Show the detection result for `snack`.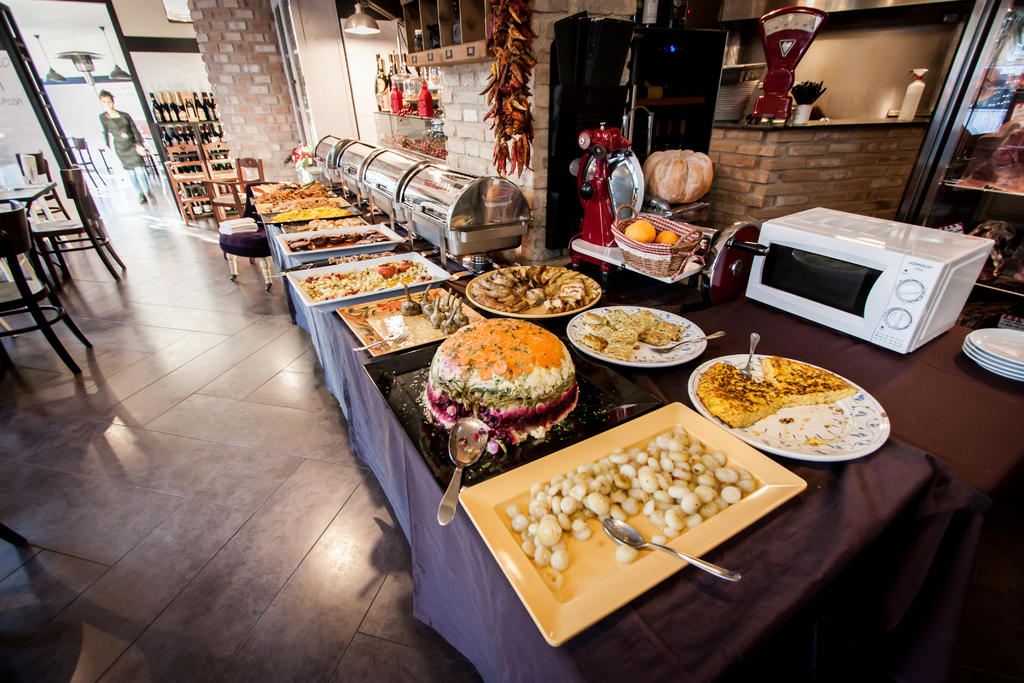
573:304:682:367.
